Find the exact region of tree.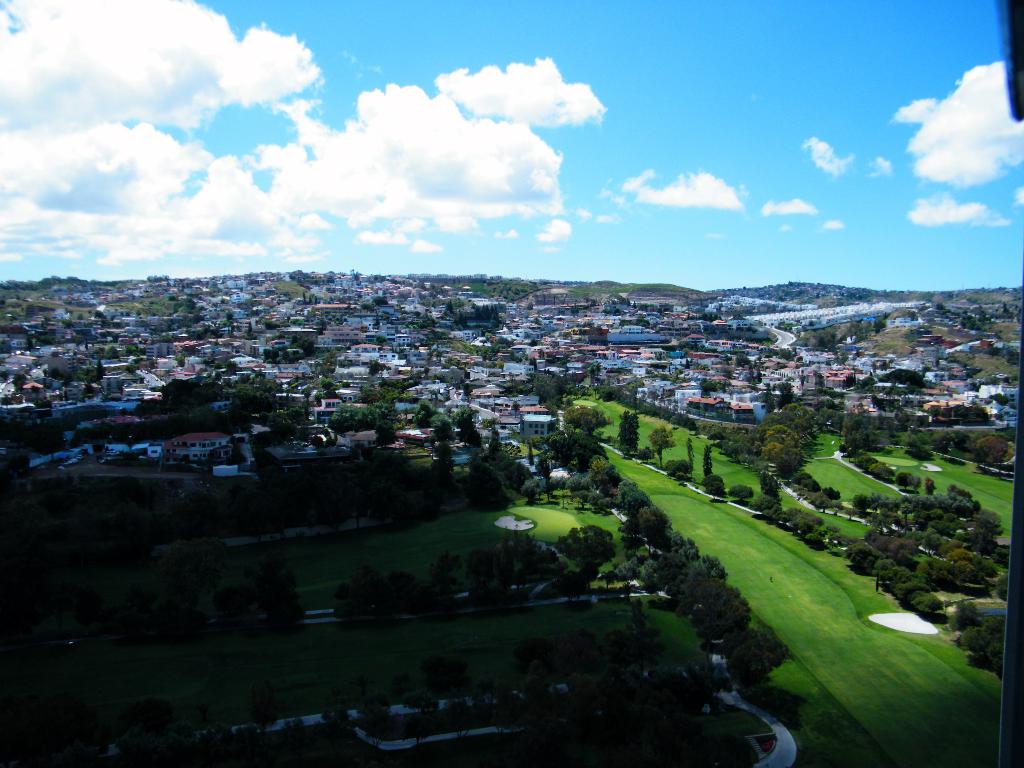
Exact region: 934/436/956/456.
